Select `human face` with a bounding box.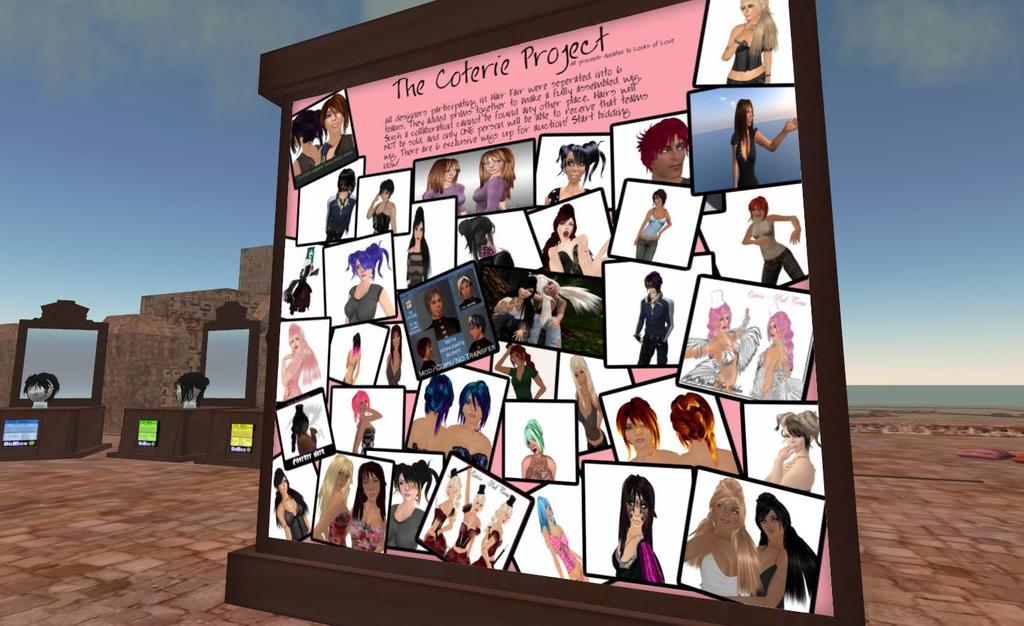
x1=740, y1=0, x2=760, y2=18.
